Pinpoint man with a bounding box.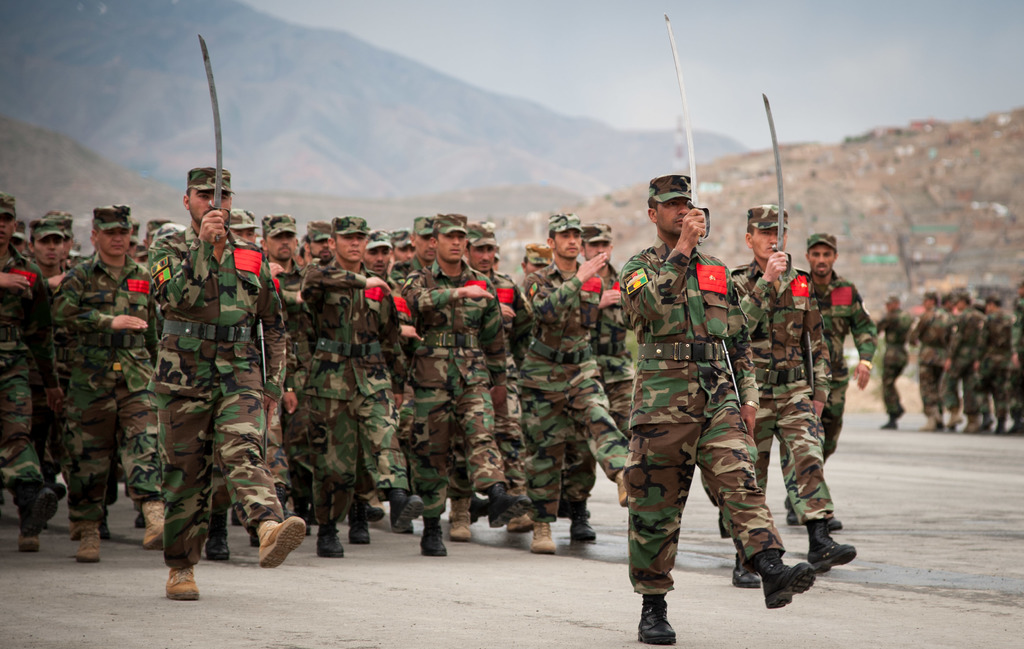
pyautogui.locateOnScreen(0, 190, 64, 560).
